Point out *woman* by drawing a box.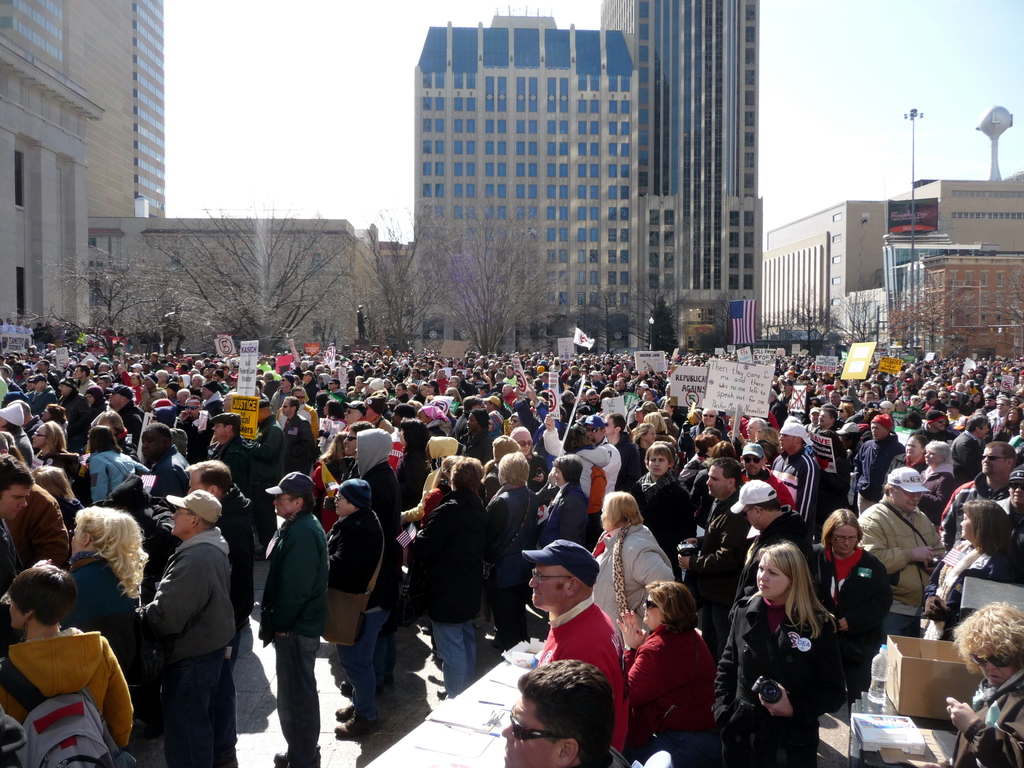
Rect(941, 596, 1023, 767).
